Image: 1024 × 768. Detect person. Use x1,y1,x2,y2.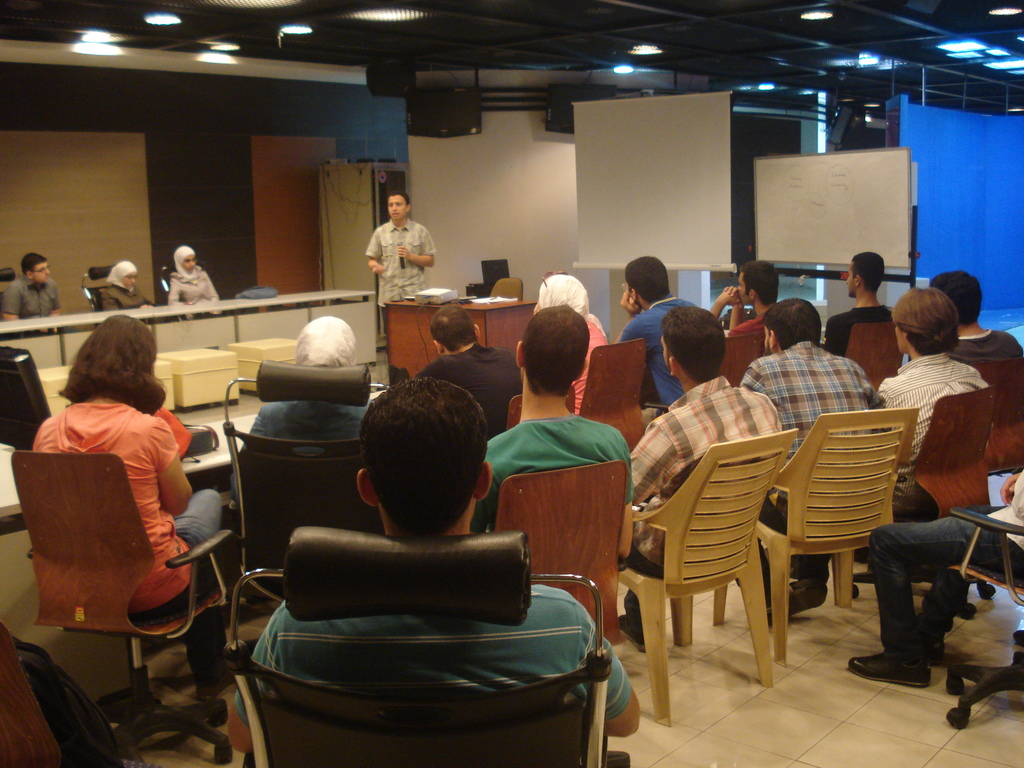
739,300,872,528.
